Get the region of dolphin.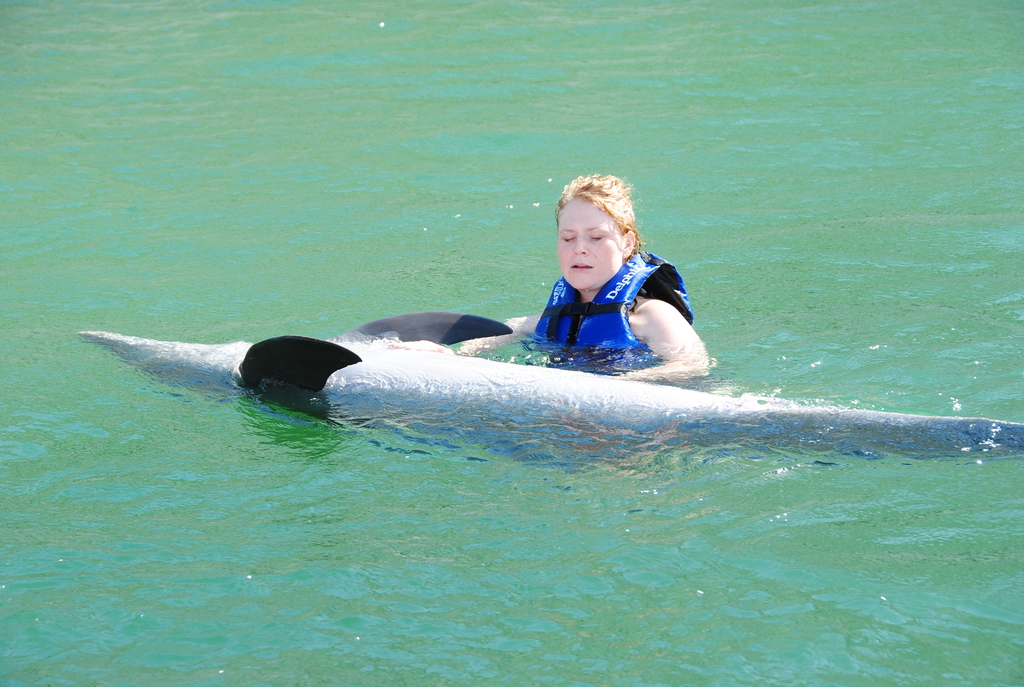
locate(77, 305, 1023, 471).
